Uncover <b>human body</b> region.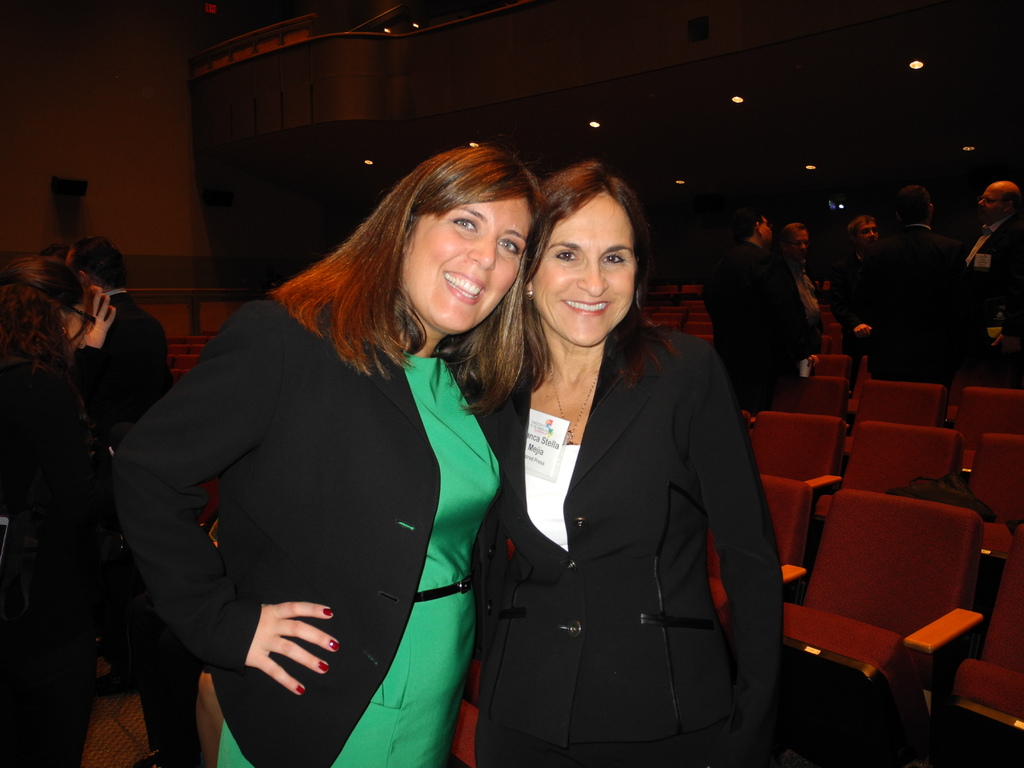
Uncovered: bbox(693, 214, 811, 396).
